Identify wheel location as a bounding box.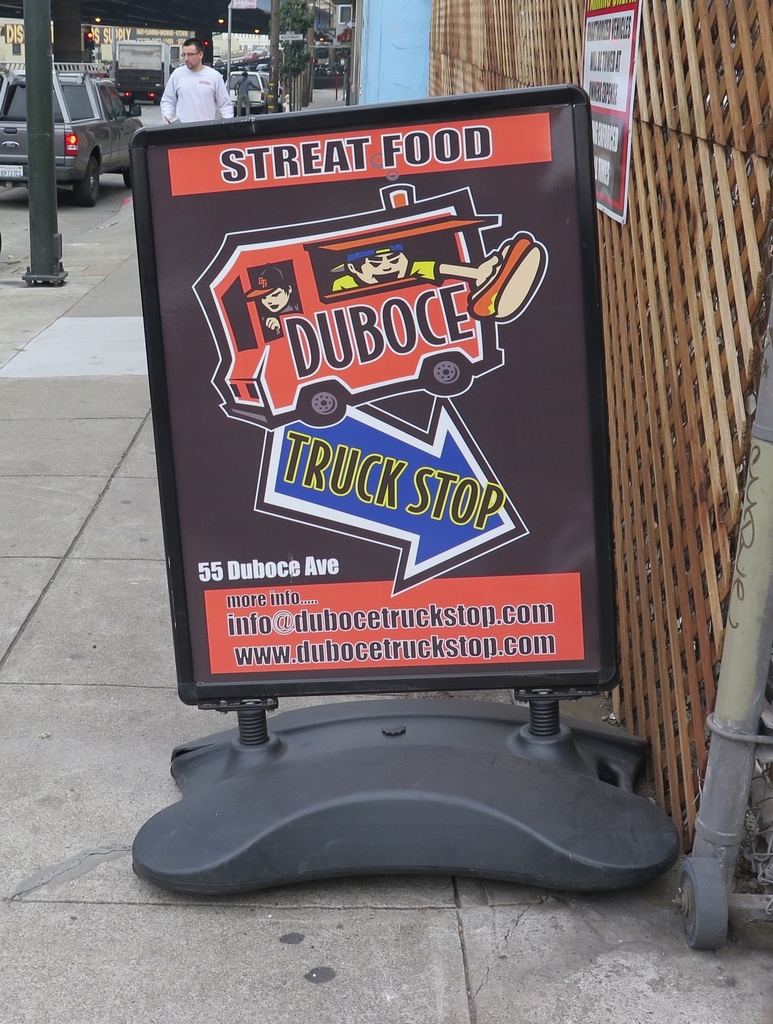
BBox(72, 147, 95, 211).
